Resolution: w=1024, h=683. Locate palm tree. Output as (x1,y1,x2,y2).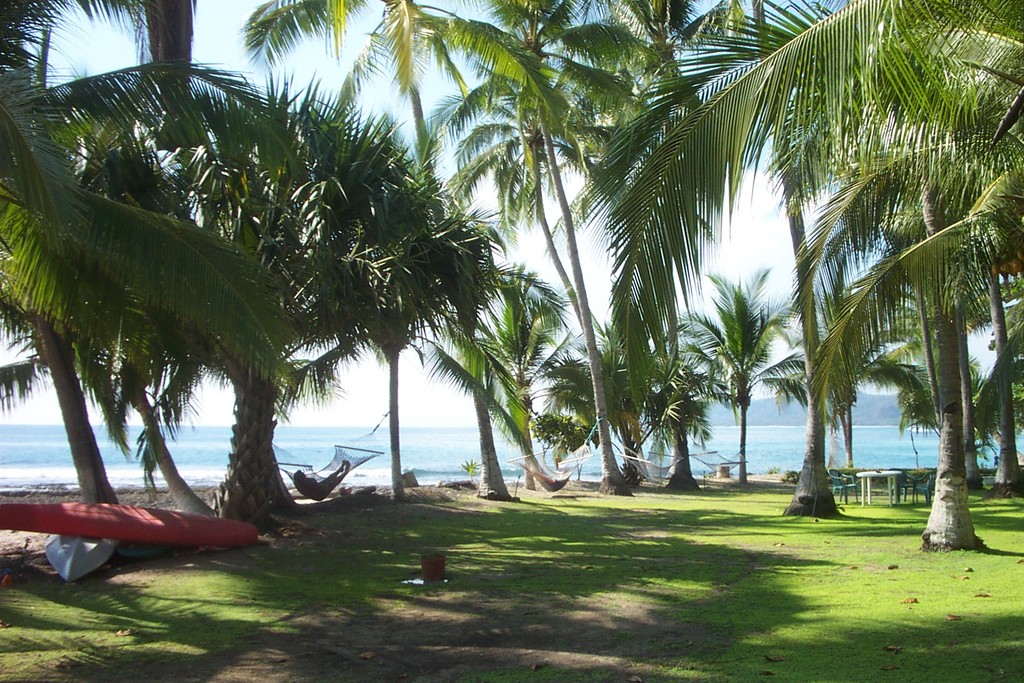
(627,333,701,466).
